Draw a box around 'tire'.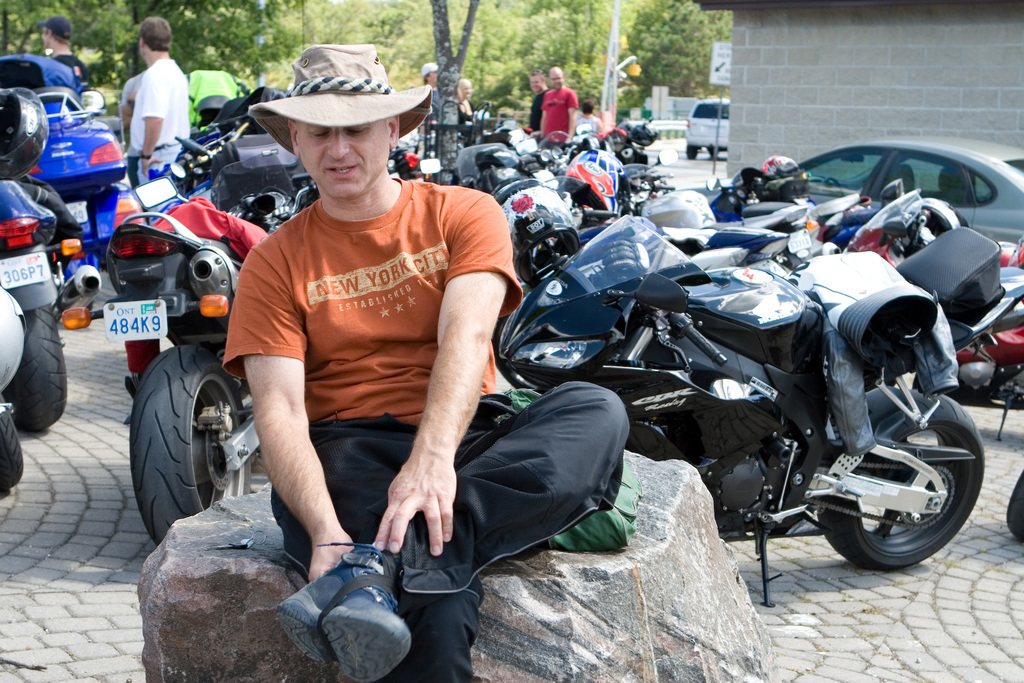
detection(3, 304, 68, 430).
